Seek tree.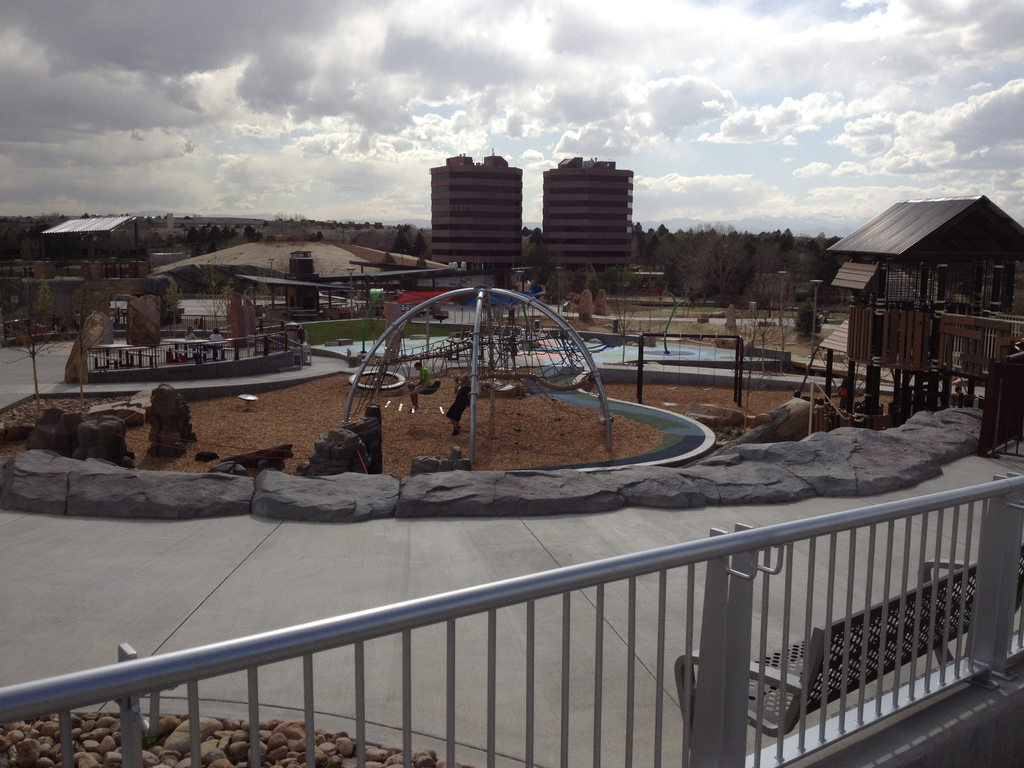
[x1=734, y1=303, x2=791, y2=380].
